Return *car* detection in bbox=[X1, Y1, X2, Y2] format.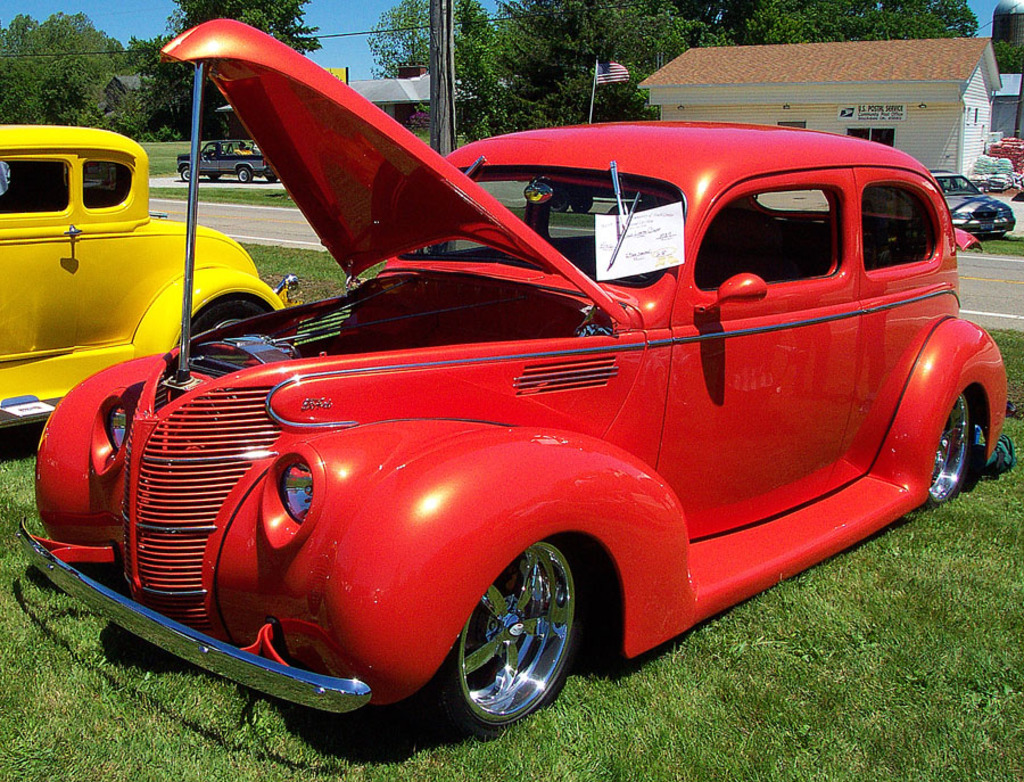
bbox=[43, 92, 1002, 754].
